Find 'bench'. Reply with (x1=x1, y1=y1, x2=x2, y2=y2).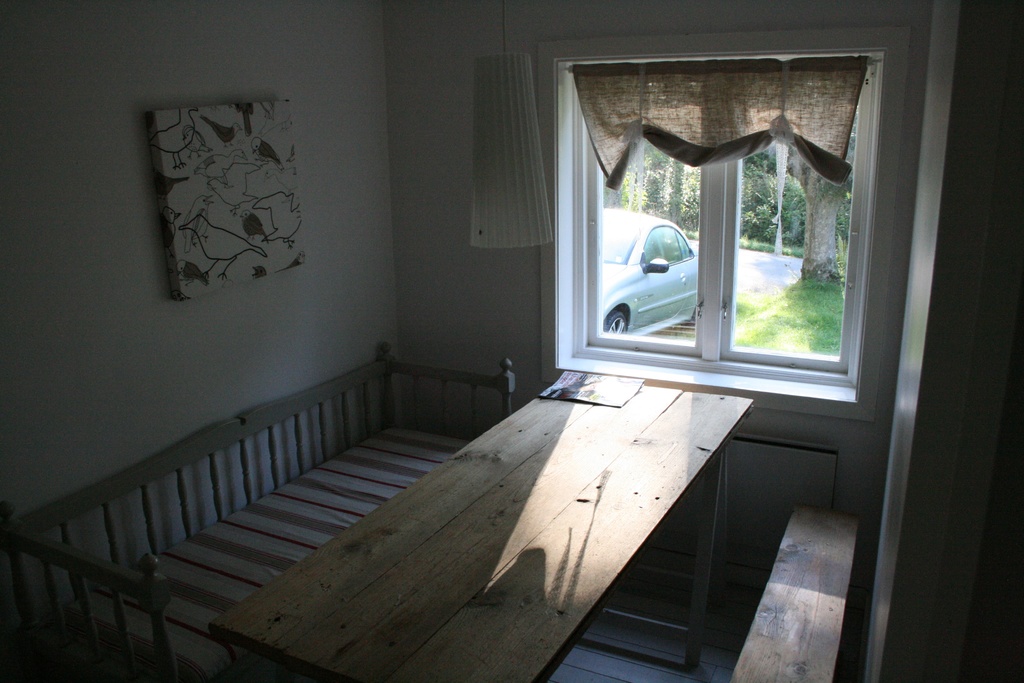
(x1=3, y1=343, x2=514, y2=682).
